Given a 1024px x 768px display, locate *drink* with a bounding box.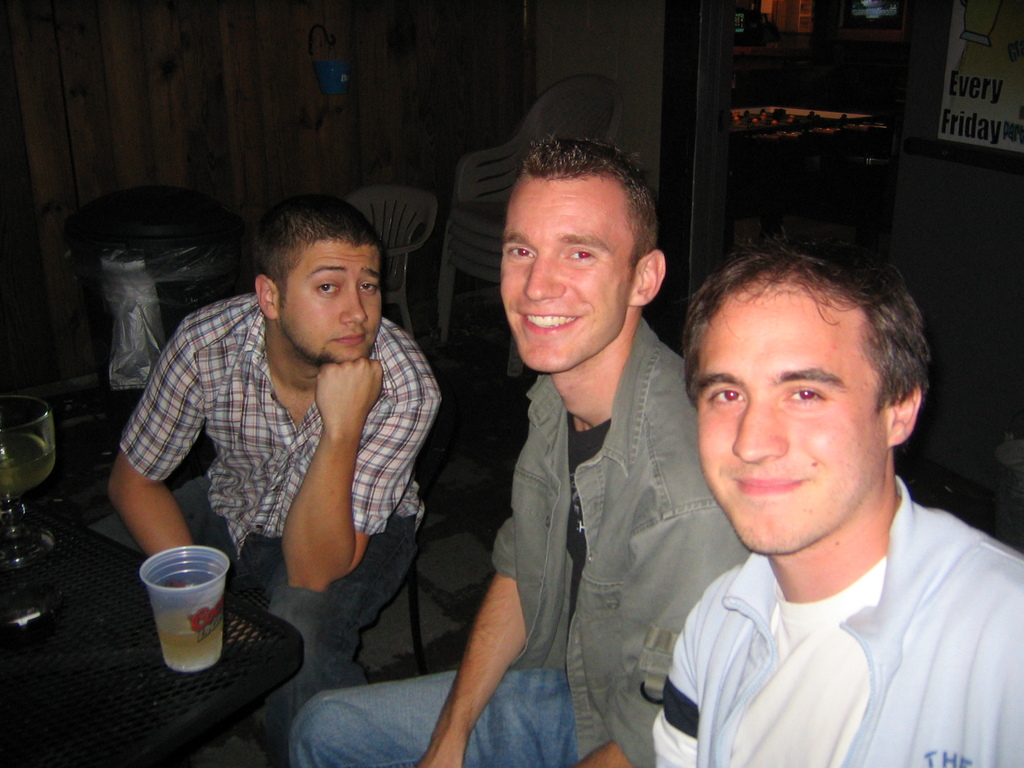
Located: (x1=134, y1=543, x2=246, y2=680).
